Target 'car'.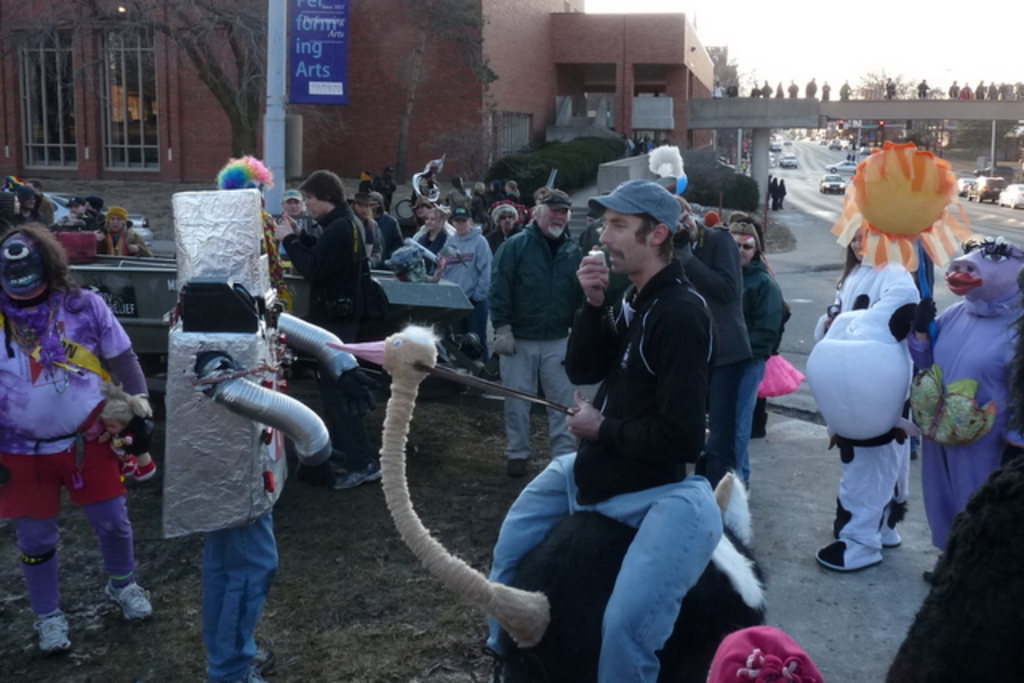
Target region: <bbox>781, 150, 800, 171</bbox>.
